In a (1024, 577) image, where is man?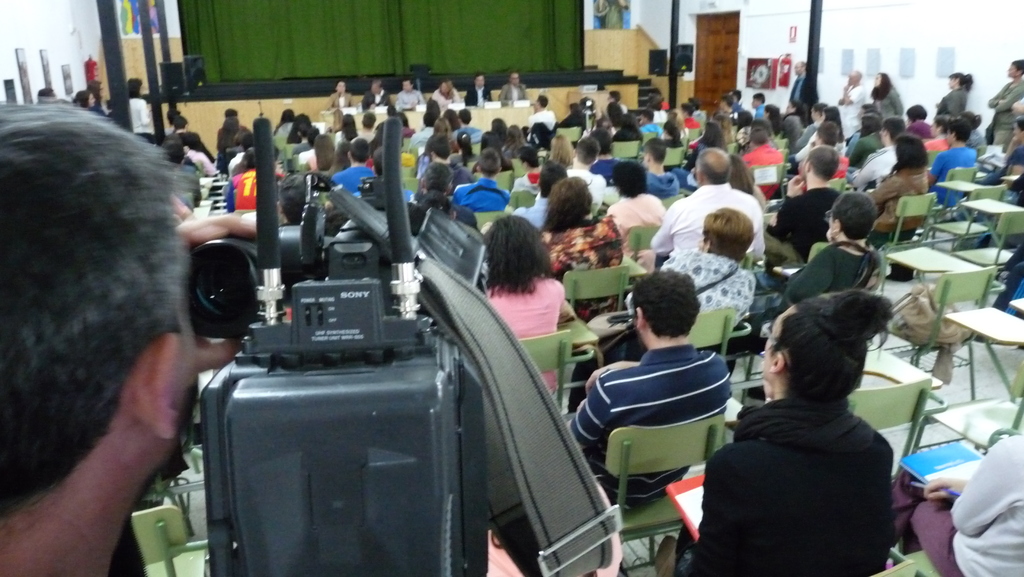
0/102/220/576.
